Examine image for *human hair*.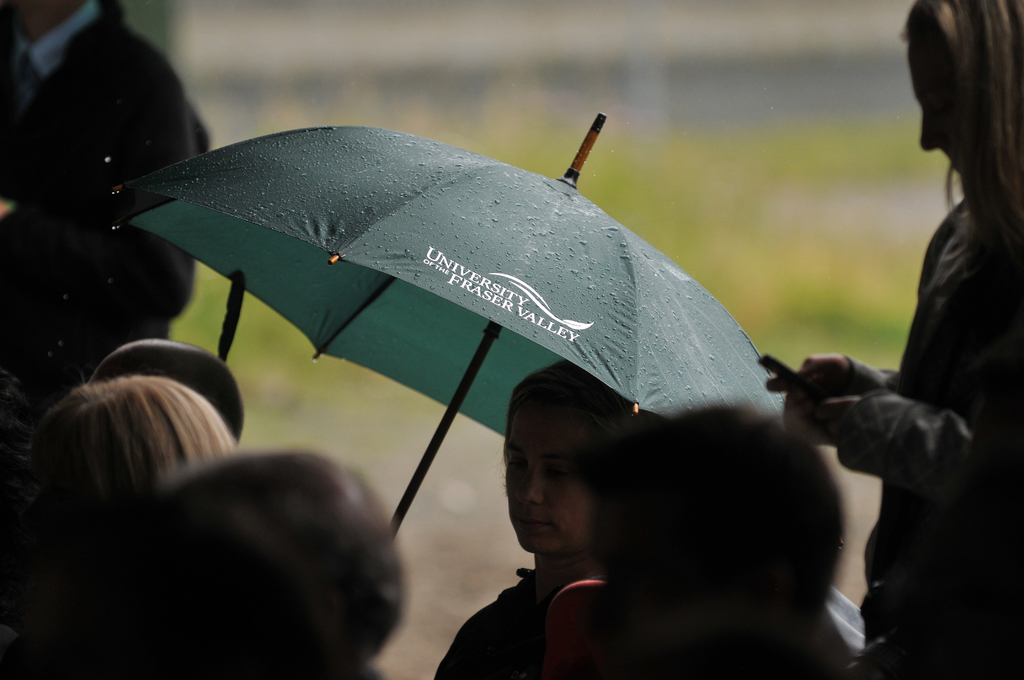
Examination result: [29,376,236,512].
